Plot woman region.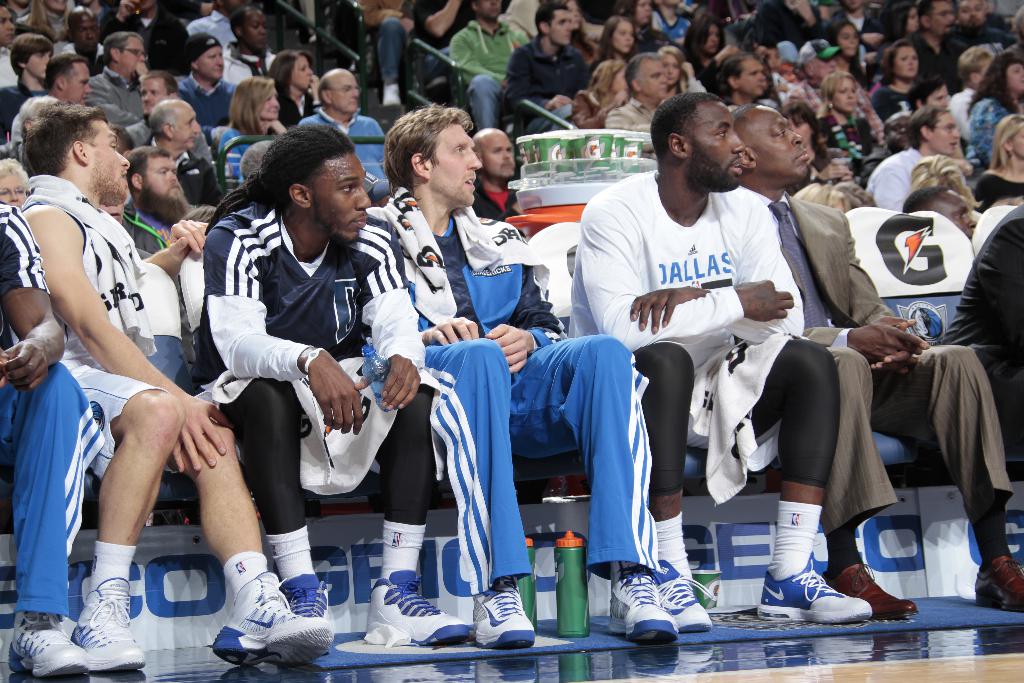
Plotted at (961,110,1023,213).
